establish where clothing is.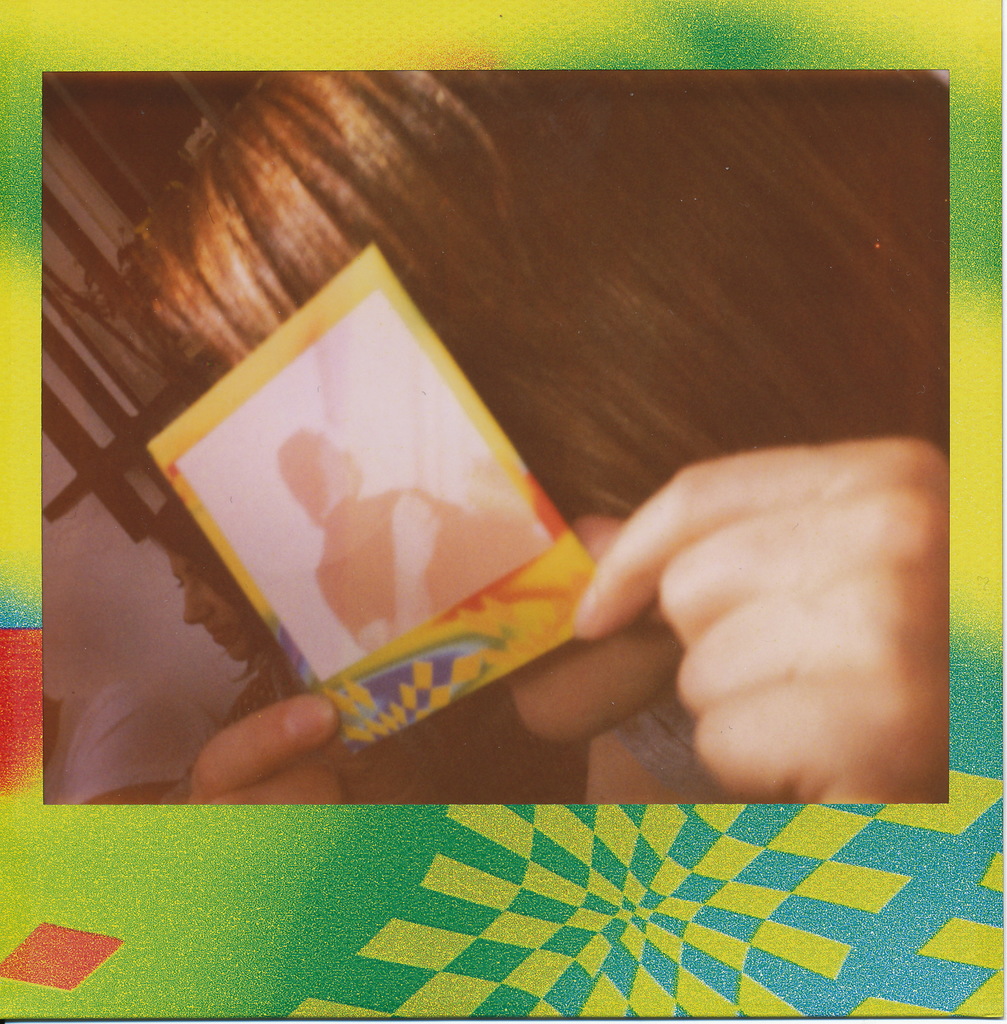
Established at x1=612 y1=673 x2=712 y2=794.
